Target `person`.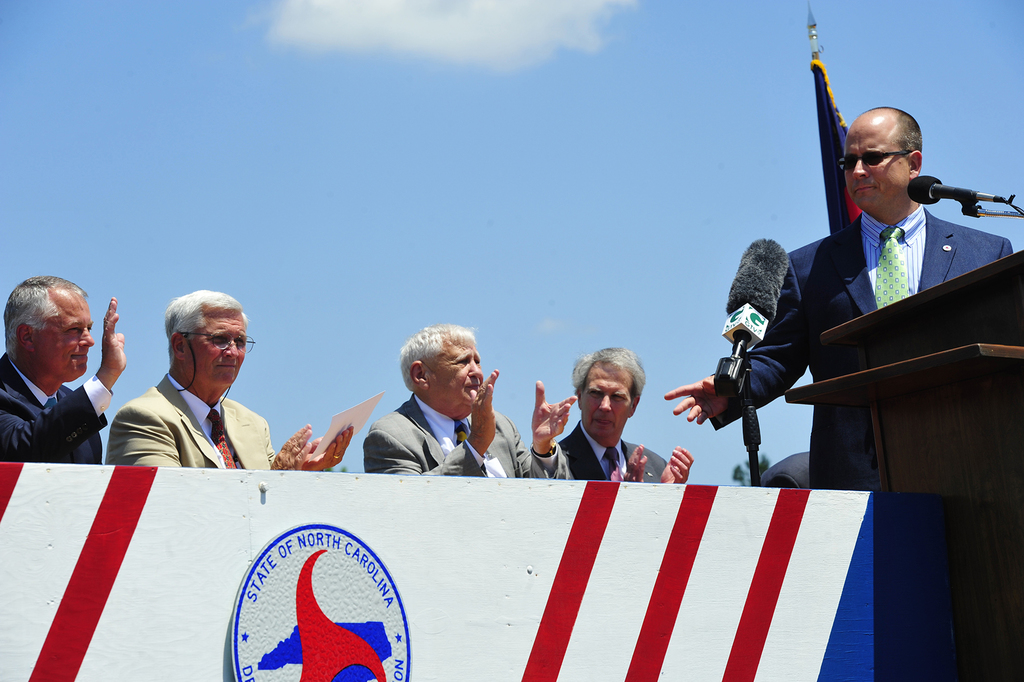
Target region: x1=0, y1=283, x2=118, y2=487.
